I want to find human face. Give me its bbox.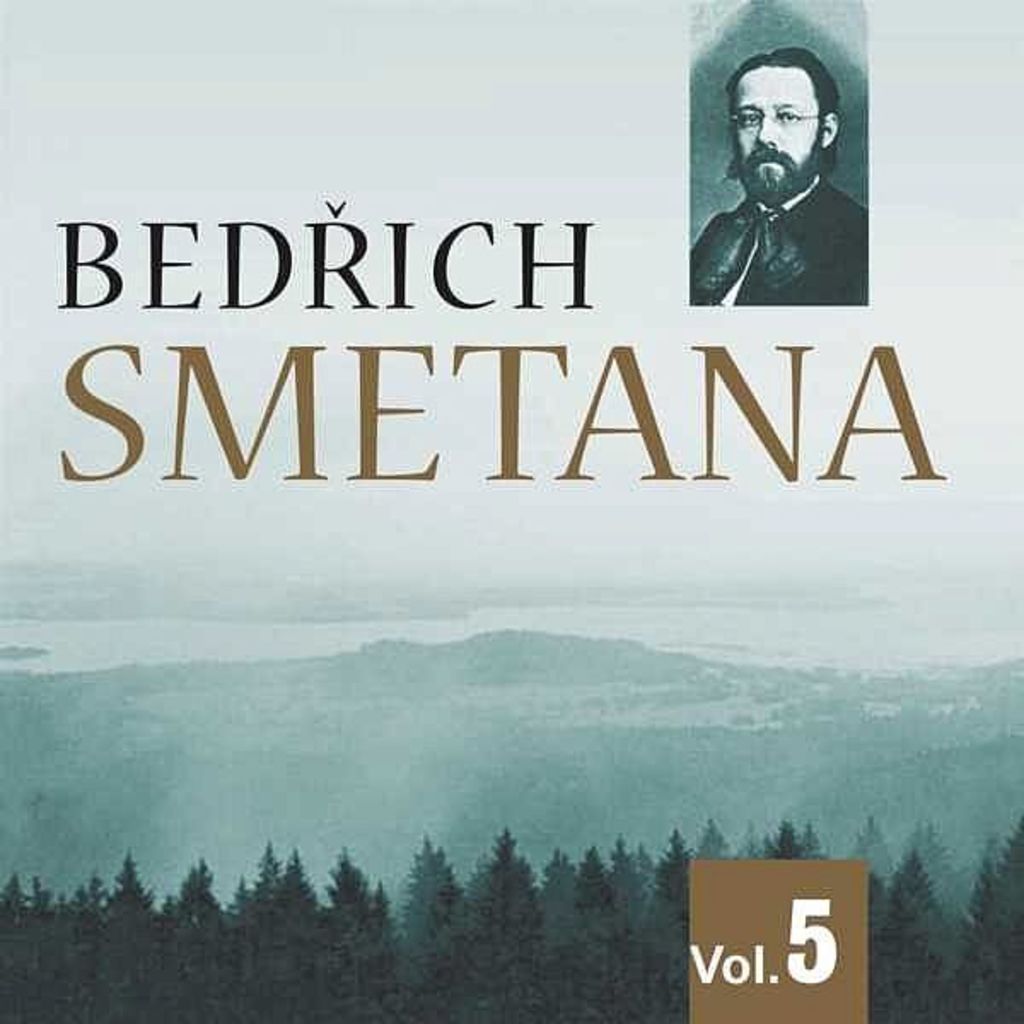
detection(732, 63, 819, 198).
